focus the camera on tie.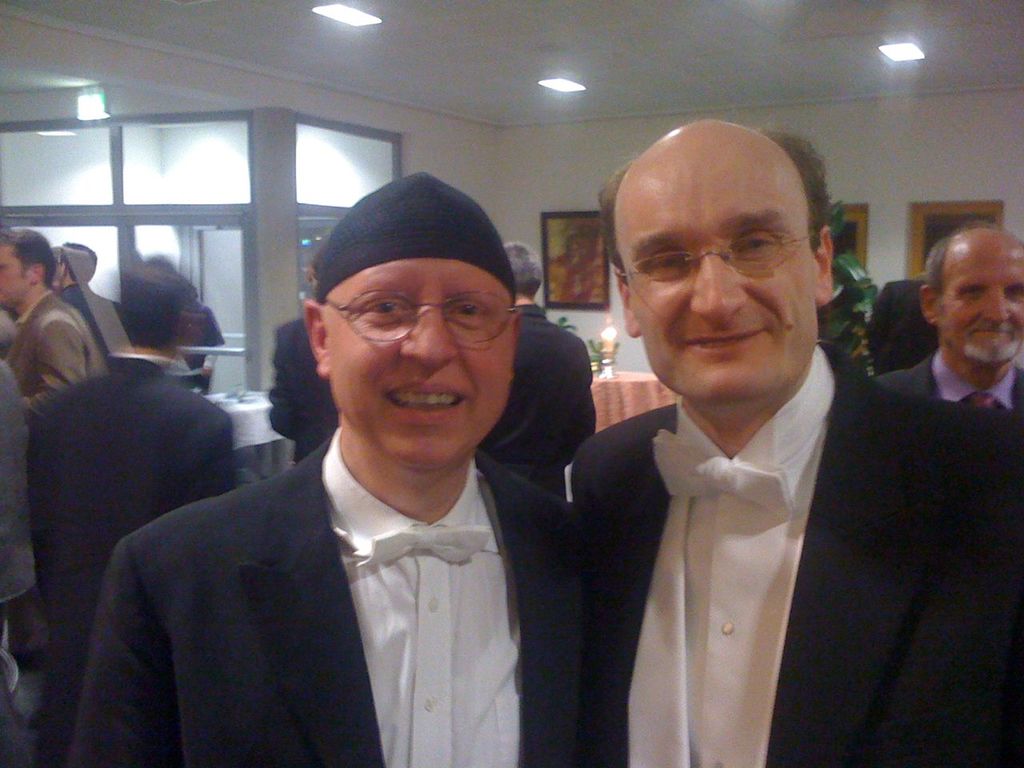
Focus region: [left=650, top=428, right=796, bottom=512].
